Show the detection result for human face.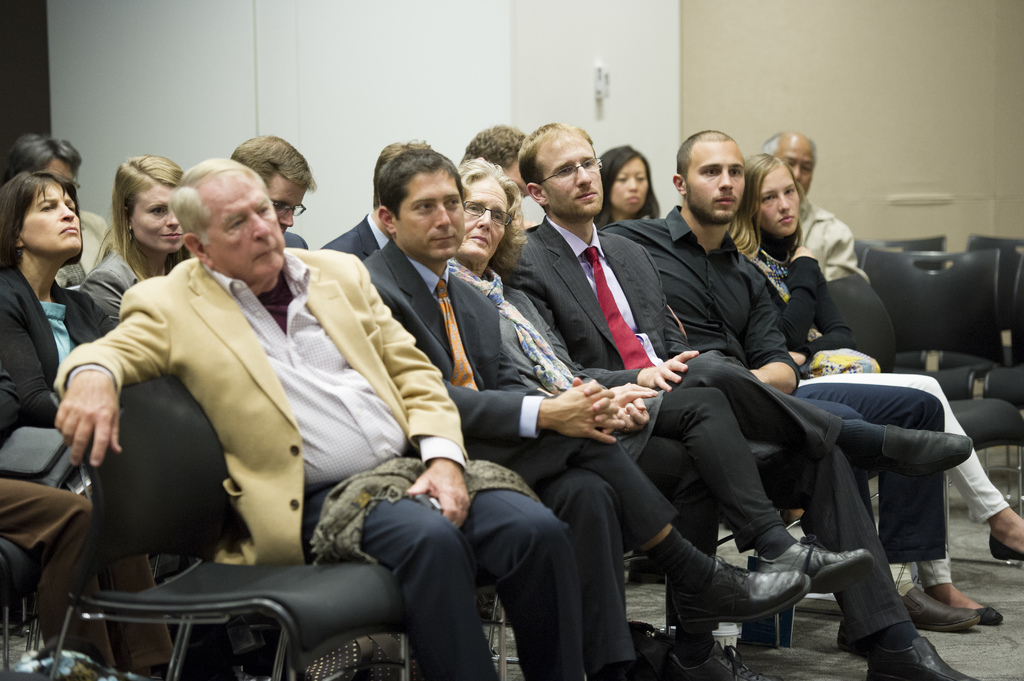
rect(131, 183, 183, 251).
